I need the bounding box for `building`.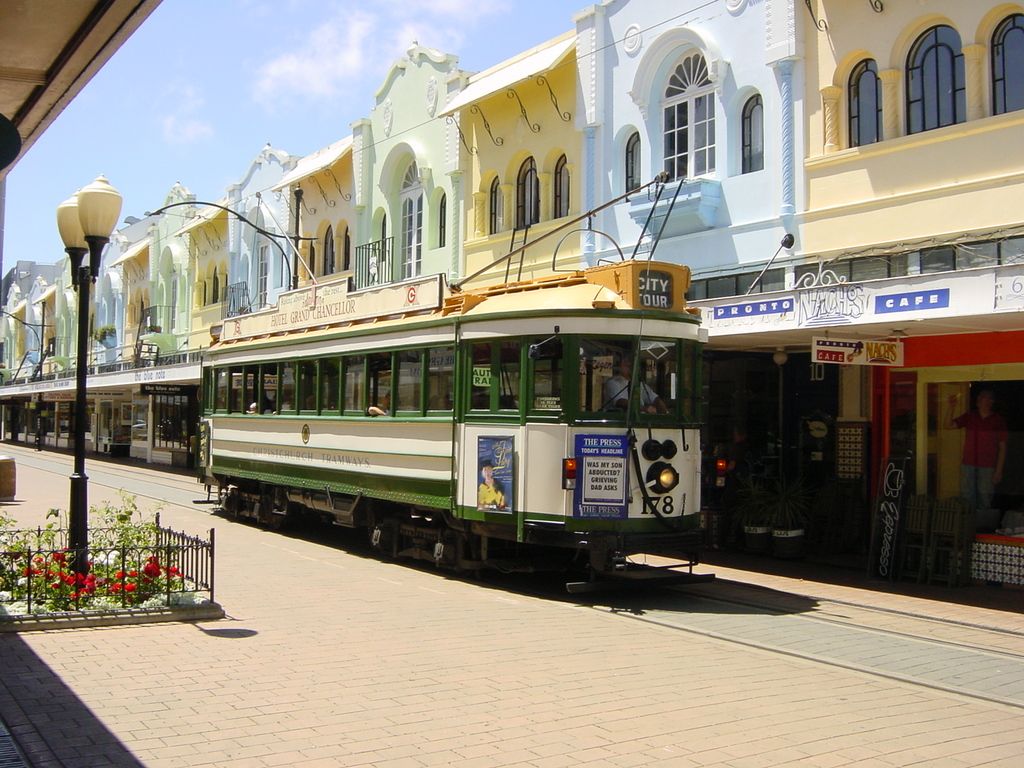
Here it is: <box>0,0,160,177</box>.
